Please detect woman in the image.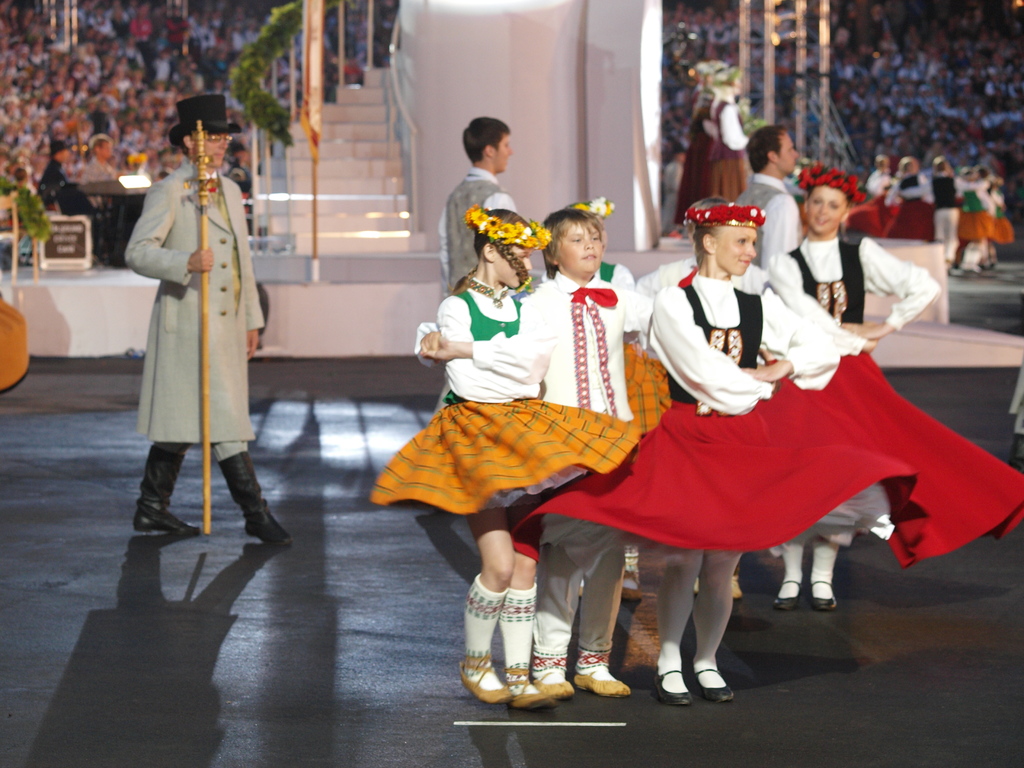
region(509, 199, 926, 708).
